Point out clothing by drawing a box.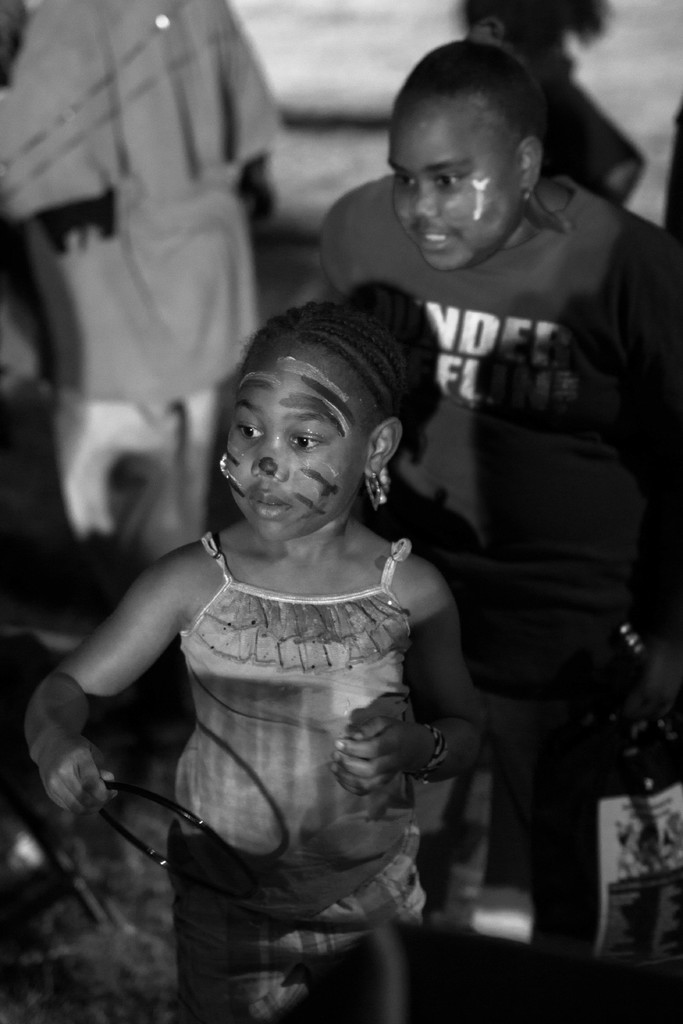
x1=315, y1=168, x2=682, y2=704.
